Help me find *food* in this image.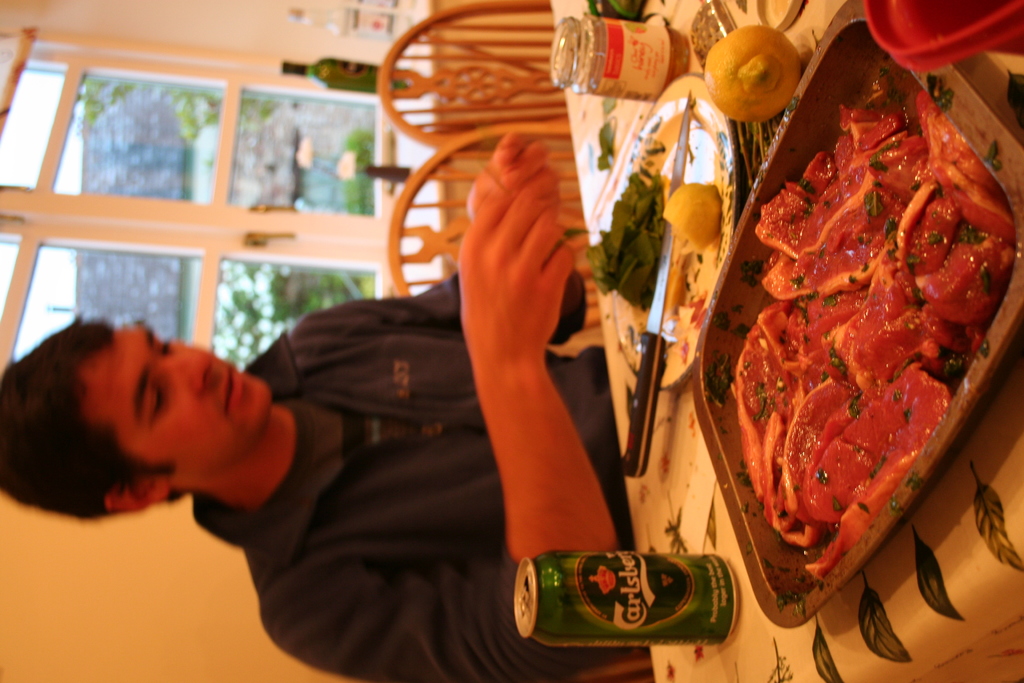
Found it: (x1=588, y1=0, x2=652, y2=19).
